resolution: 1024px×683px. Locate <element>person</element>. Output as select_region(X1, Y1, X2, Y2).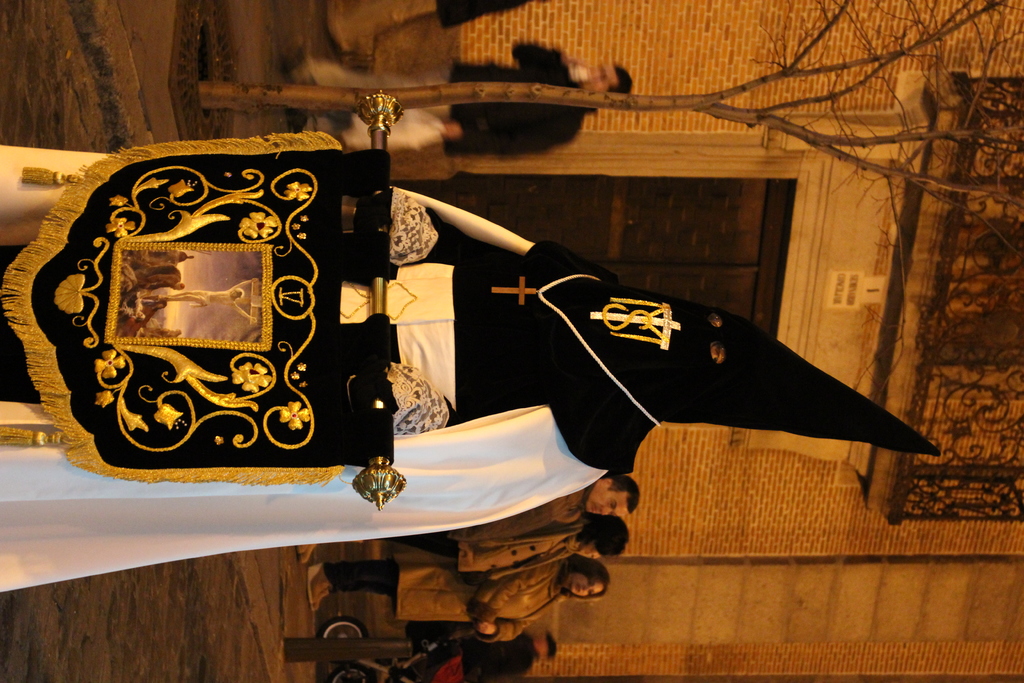
select_region(426, 632, 557, 682).
